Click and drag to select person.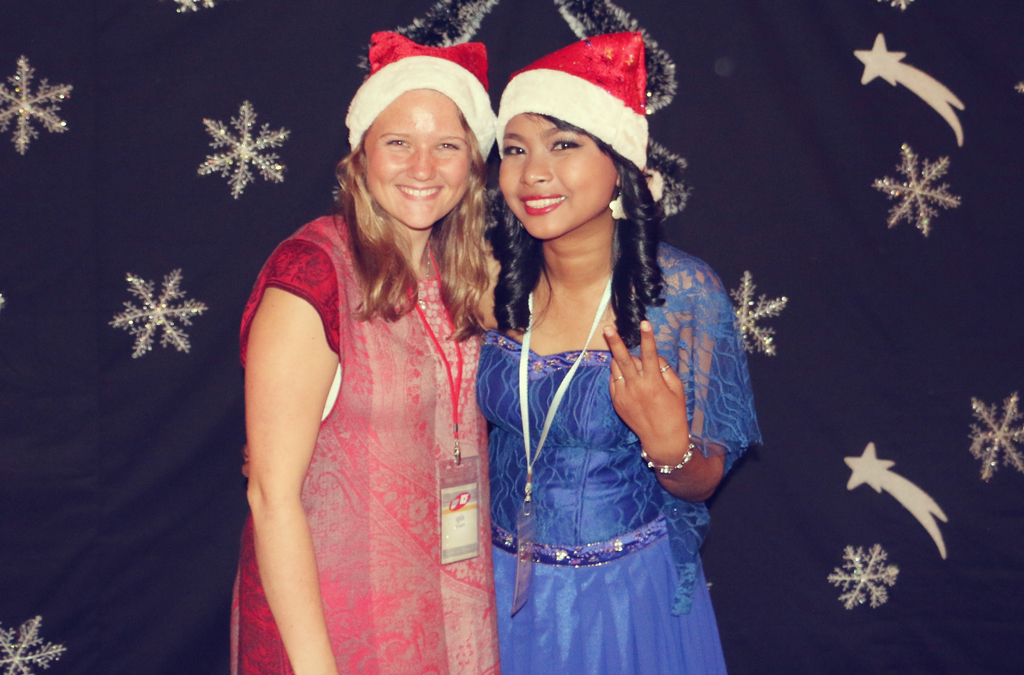
Selection: select_region(468, 26, 758, 664).
